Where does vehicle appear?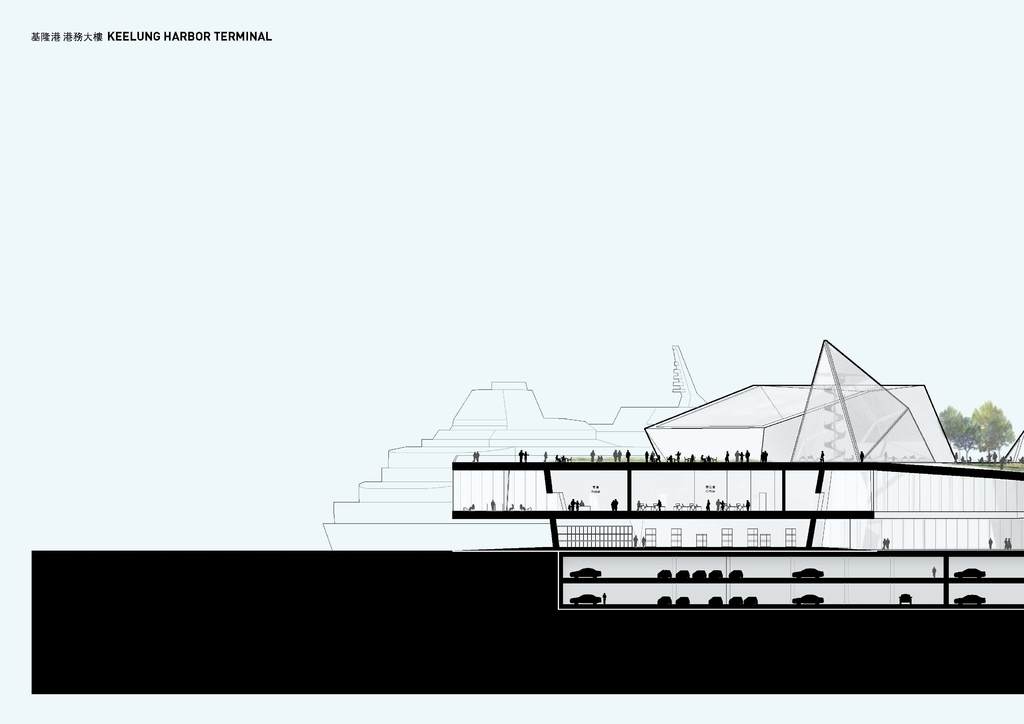
Appears at bbox=(694, 566, 710, 586).
